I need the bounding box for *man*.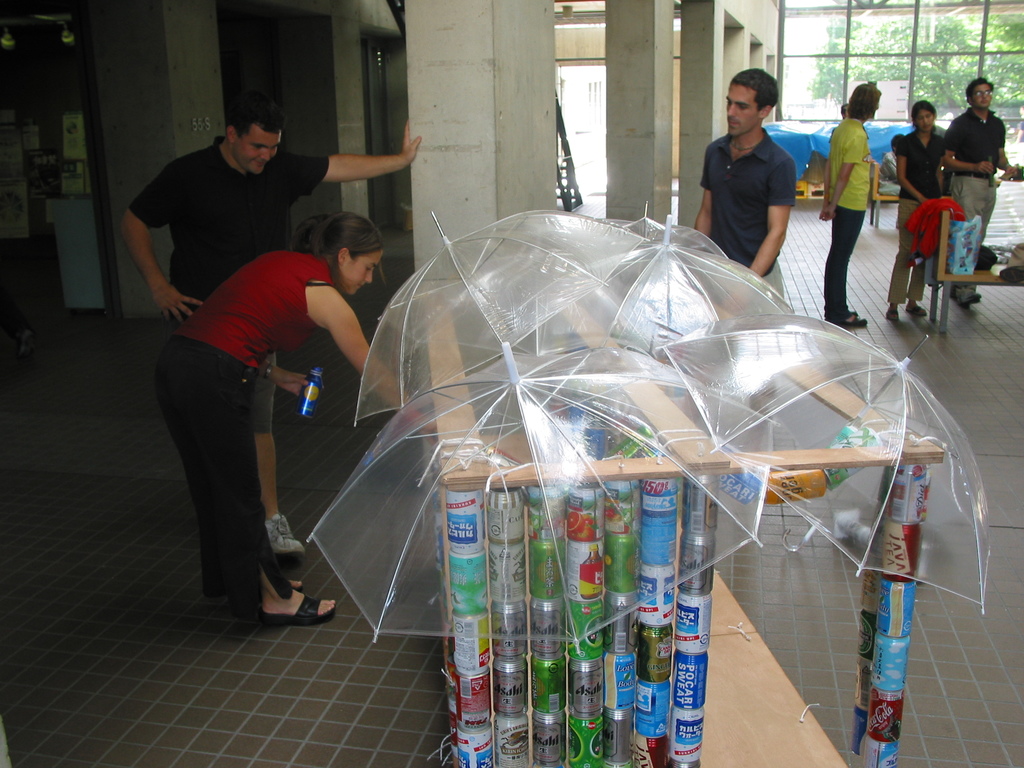
Here it is: 120/95/425/569.
